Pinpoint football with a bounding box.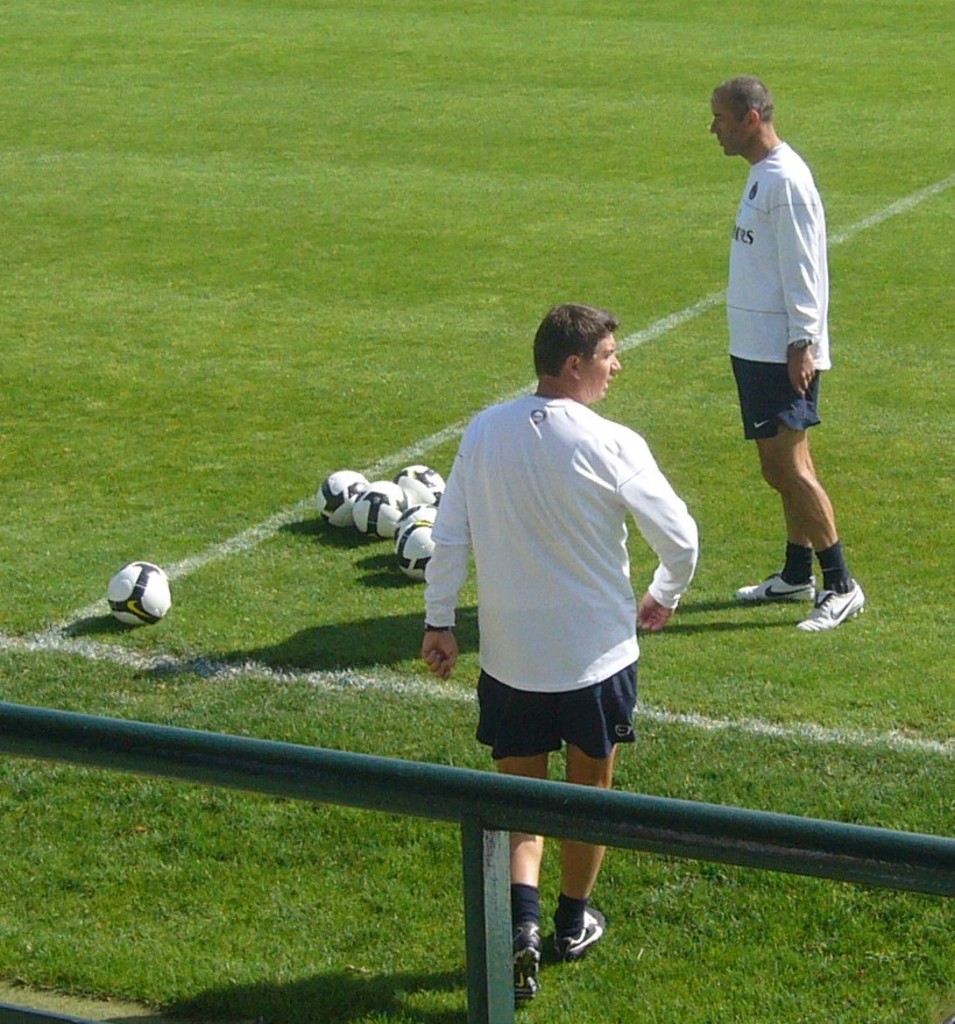
locate(108, 557, 170, 628).
